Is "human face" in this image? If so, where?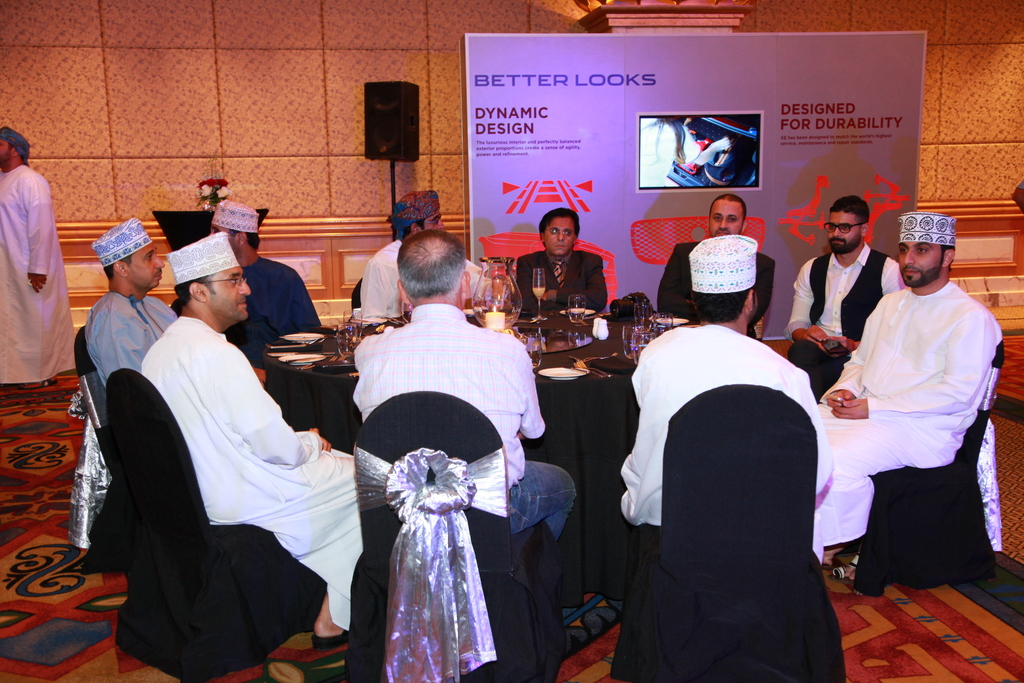
Yes, at box=[421, 201, 444, 233].
